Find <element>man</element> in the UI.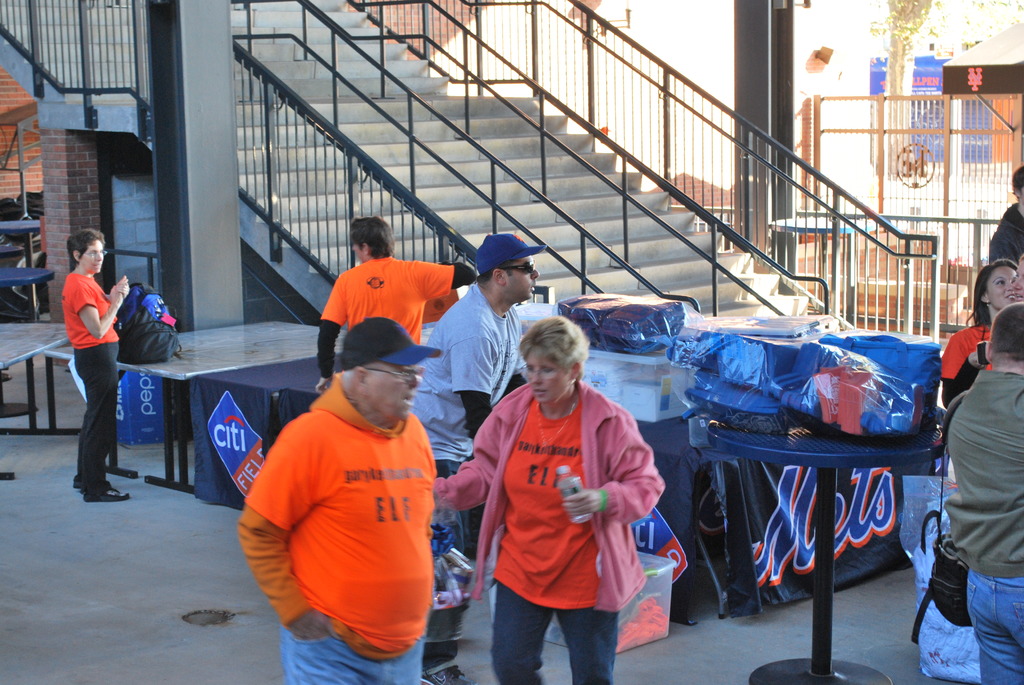
UI element at BBox(988, 161, 1023, 266).
